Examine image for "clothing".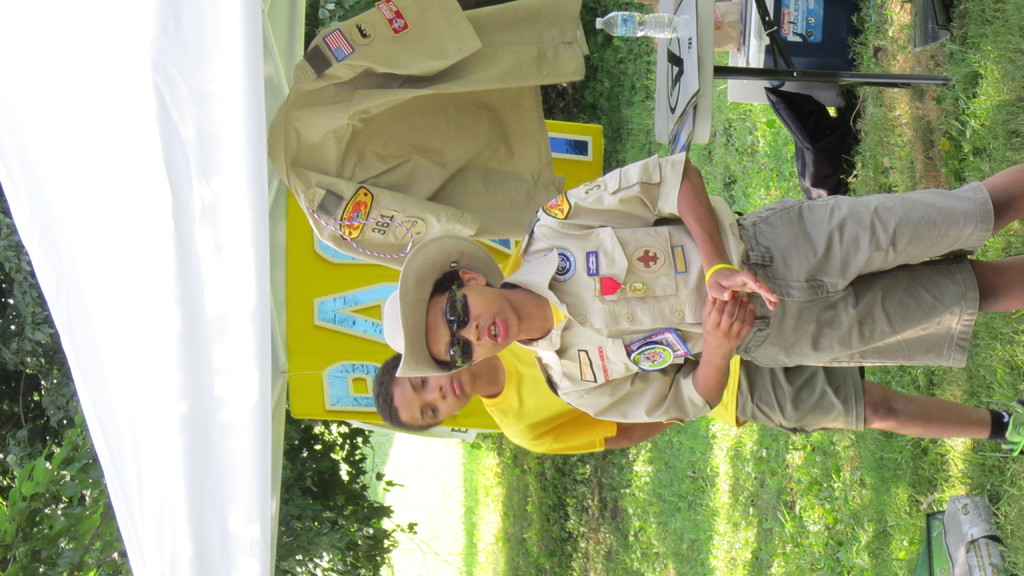
Examination result: select_region(511, 147, 996, 428).
